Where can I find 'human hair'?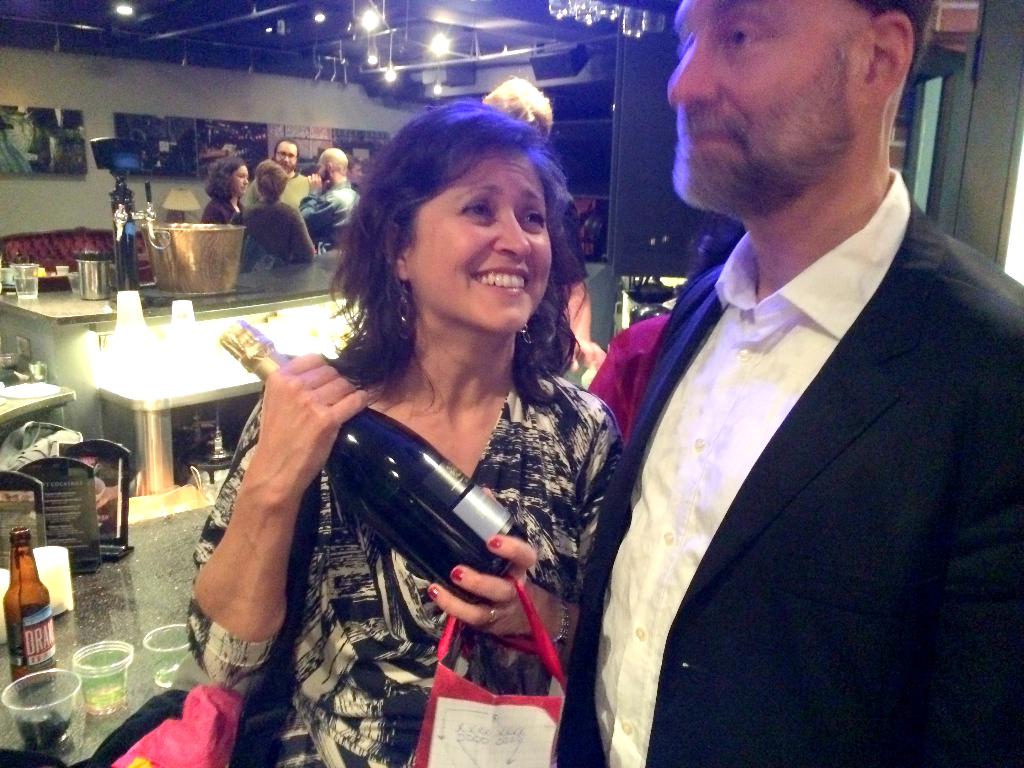
You can find it at (204,157,244,198).
